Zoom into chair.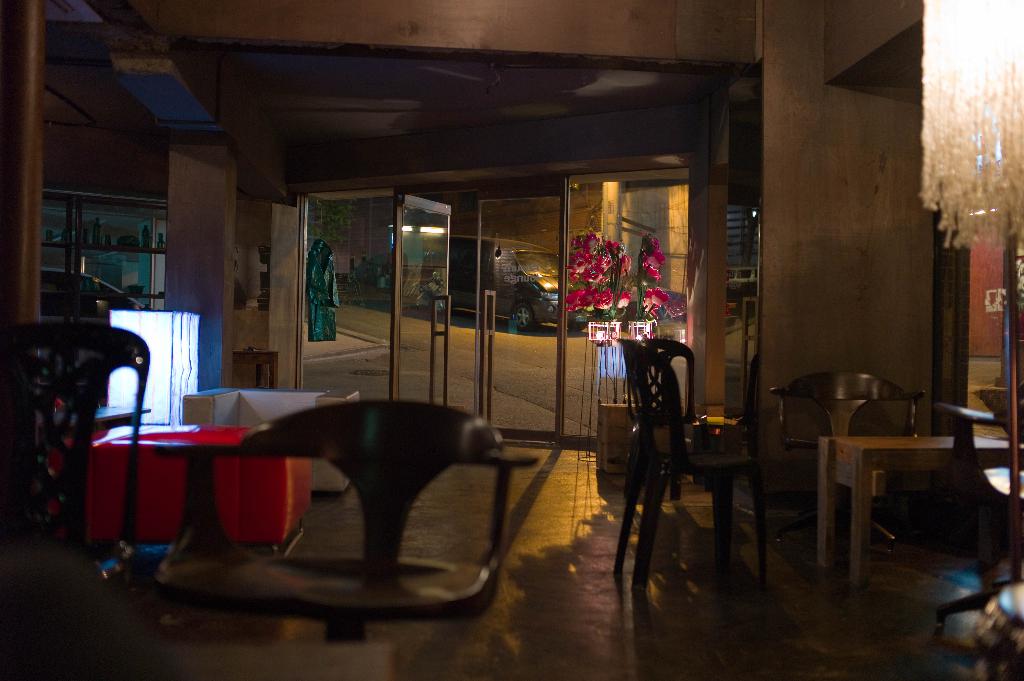
Zoom target: Rect(623, 336, 781, 605).
